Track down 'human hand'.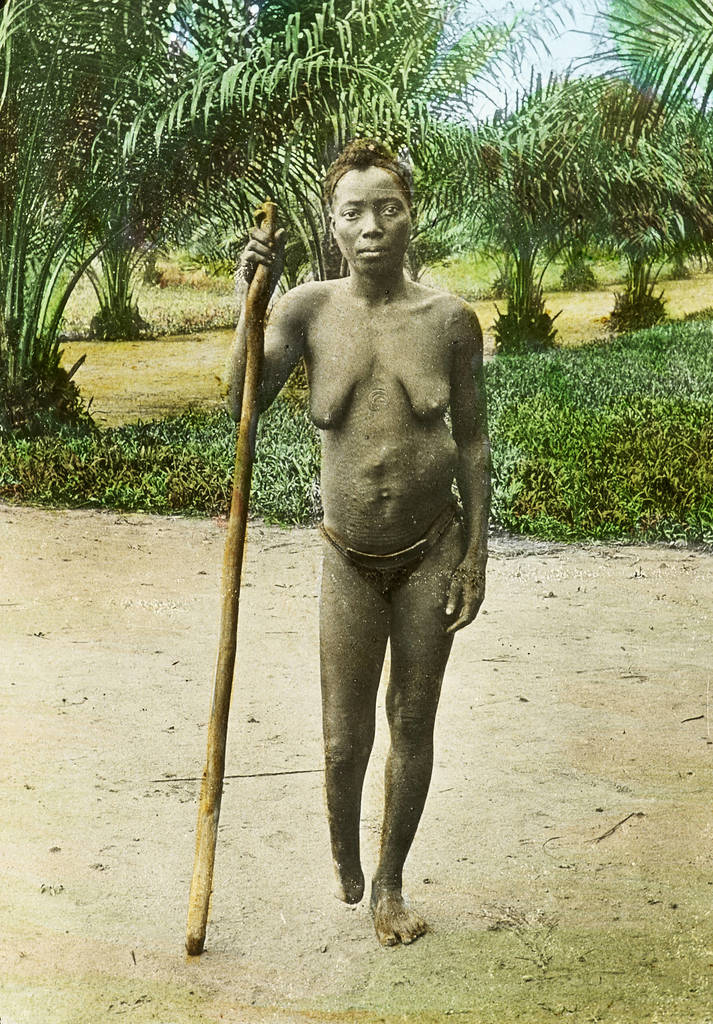
Tracked to 447,558,484,635.
